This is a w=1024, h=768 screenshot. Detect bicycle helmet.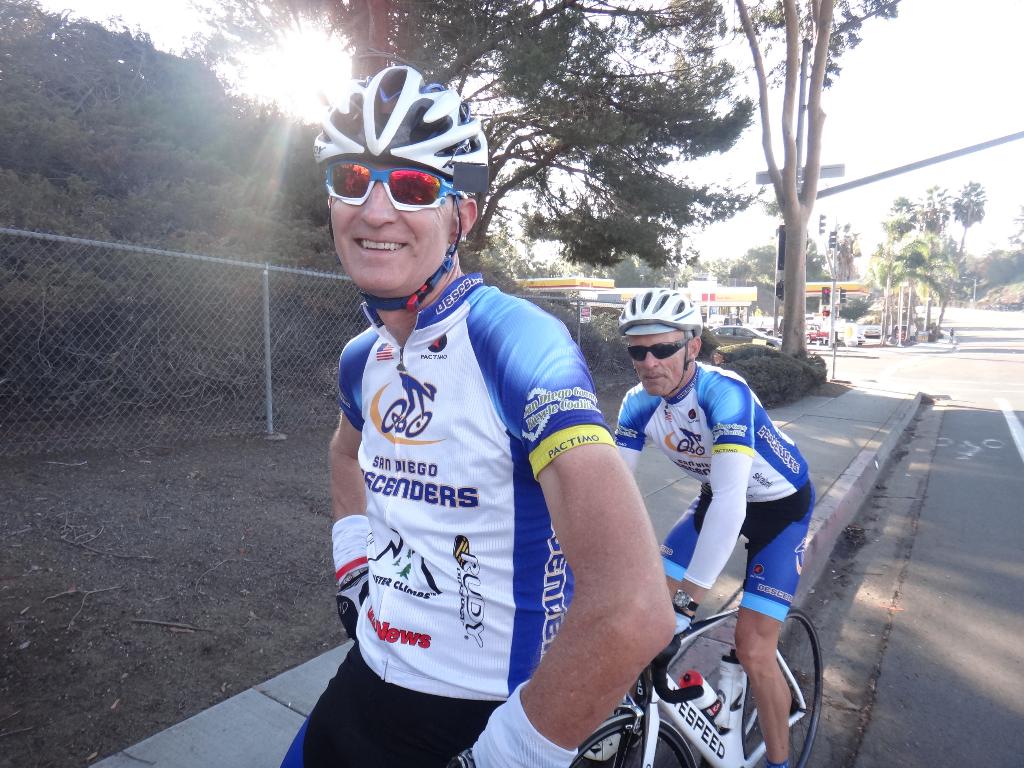
BBox(314, 65, 493, 198).
